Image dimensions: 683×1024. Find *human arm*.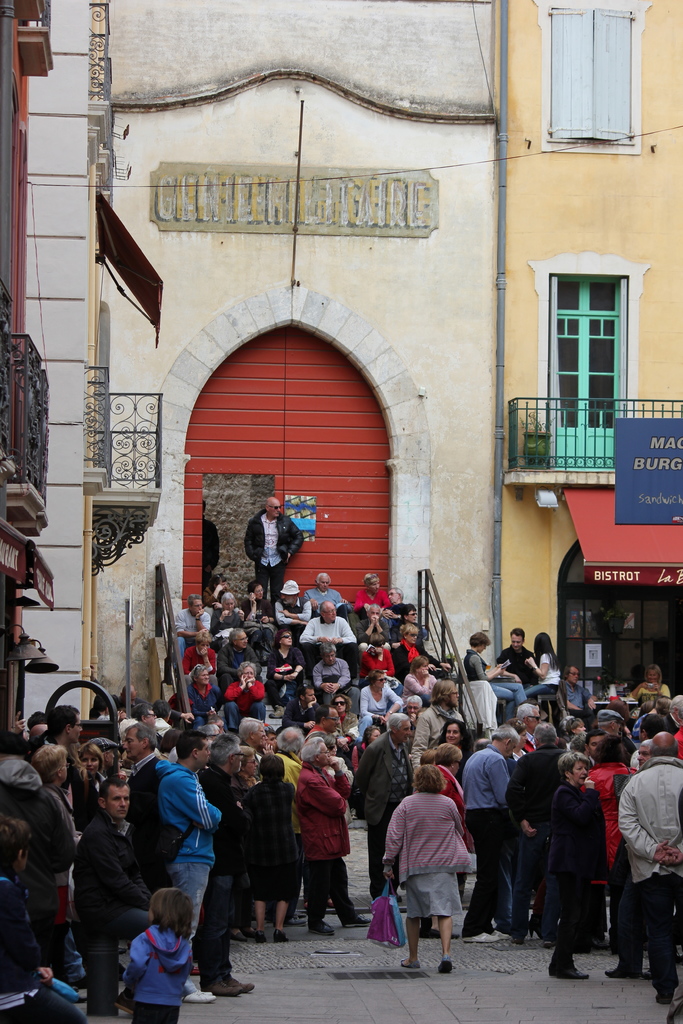
x1=380, y1=607, x2=392, y2=618.
